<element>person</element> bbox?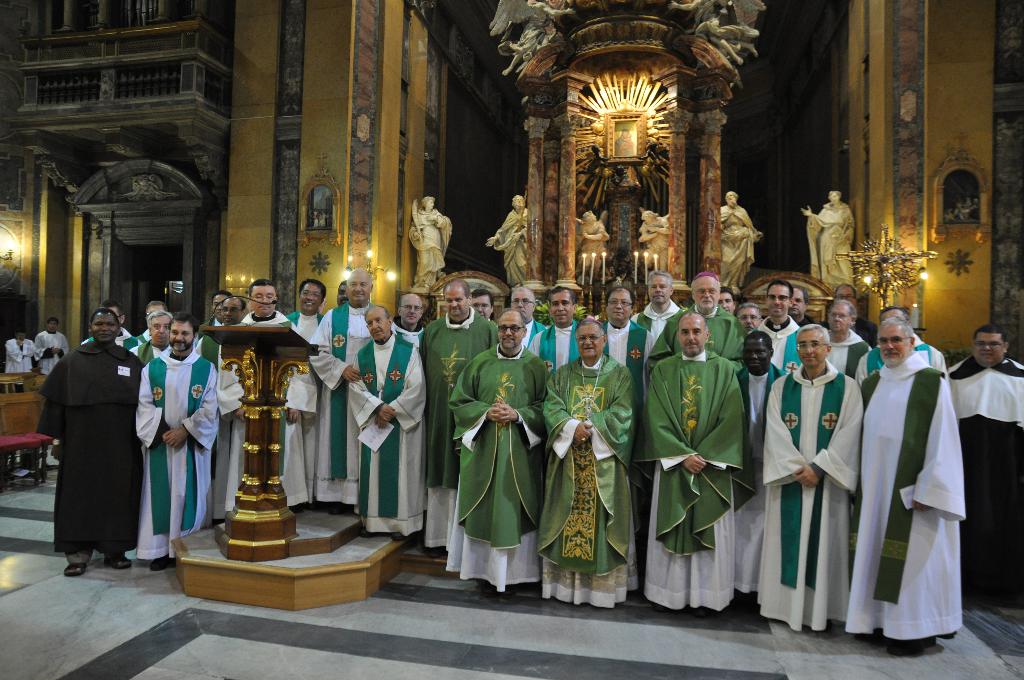
<bbox>547, 317, 638, 610</bbox>
